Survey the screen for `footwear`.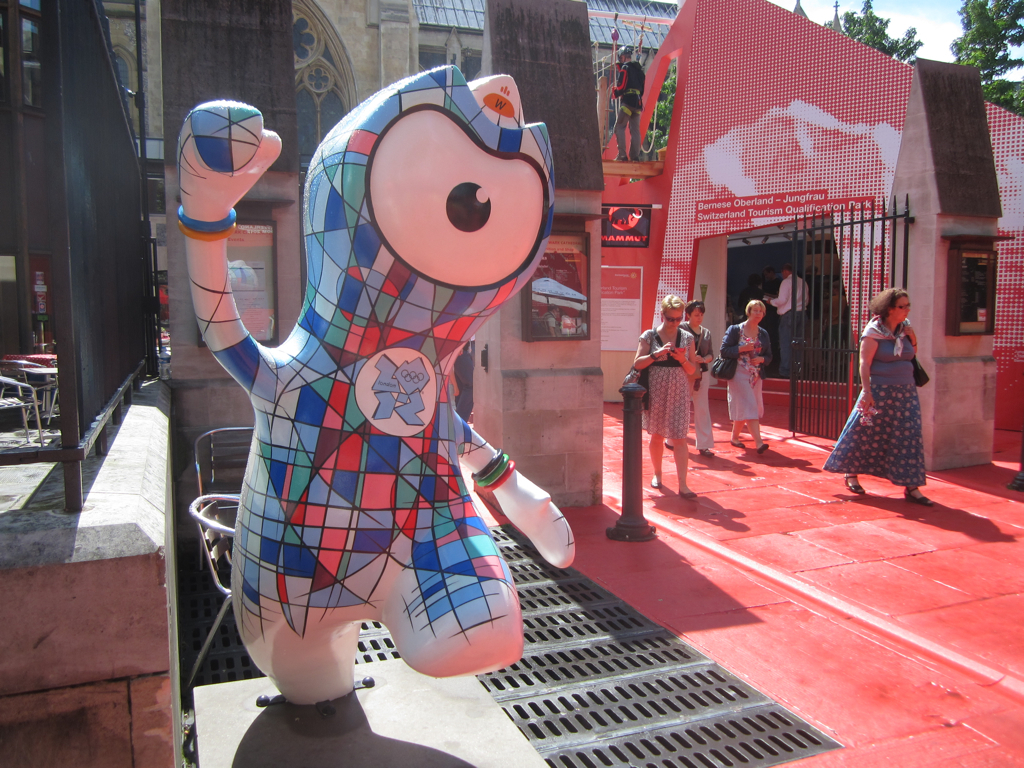
Survey found: 730, 439, 749, 450.
